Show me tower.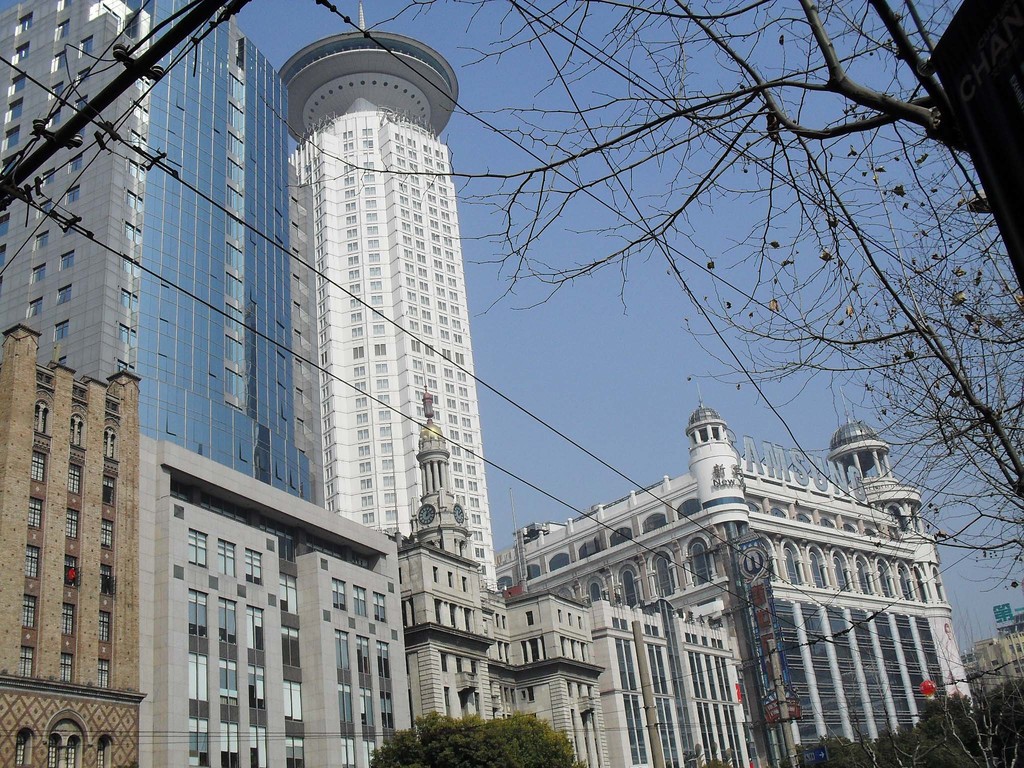
tower is here: box(278, 38, 494, 596).
